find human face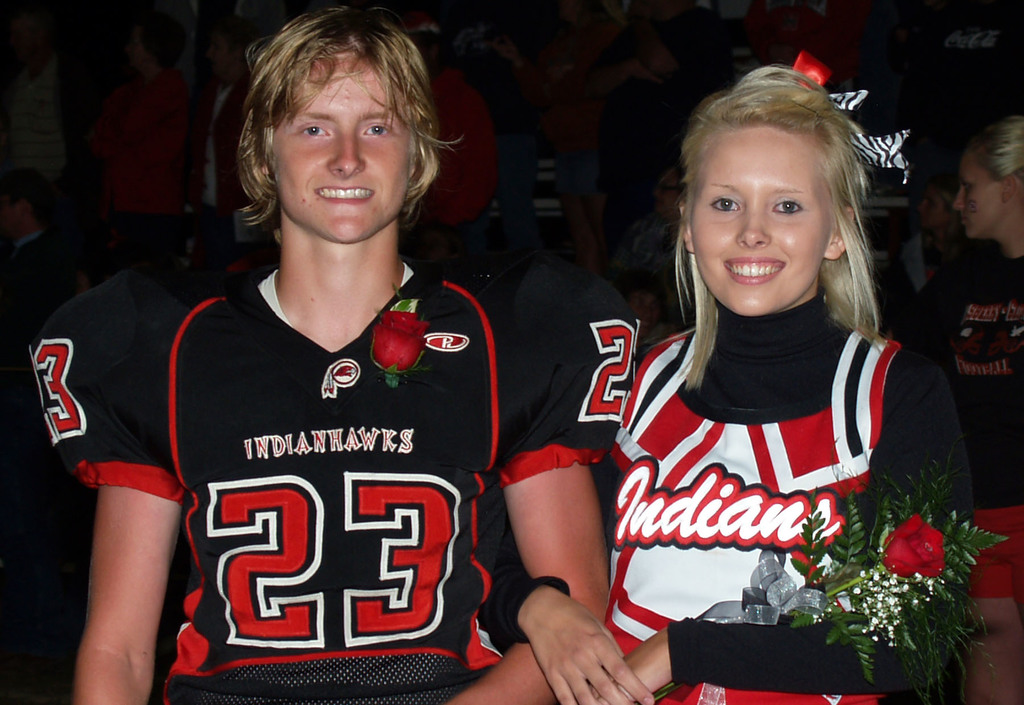
273:51:406:237
